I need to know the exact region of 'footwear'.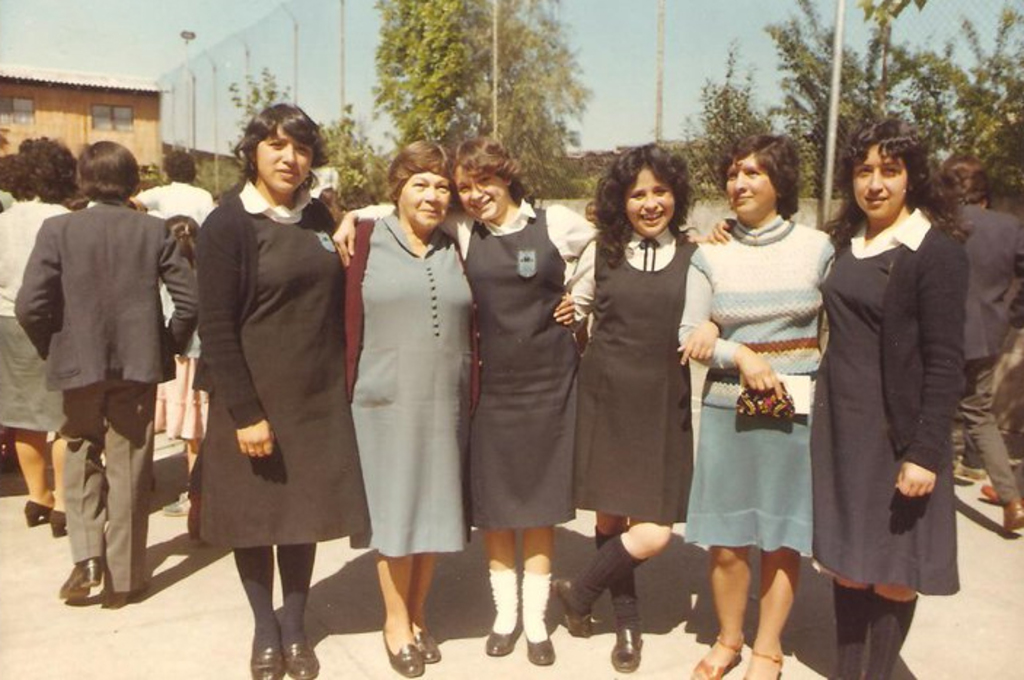
Region: x1=402 y1=626 x2=437 y2=663.
